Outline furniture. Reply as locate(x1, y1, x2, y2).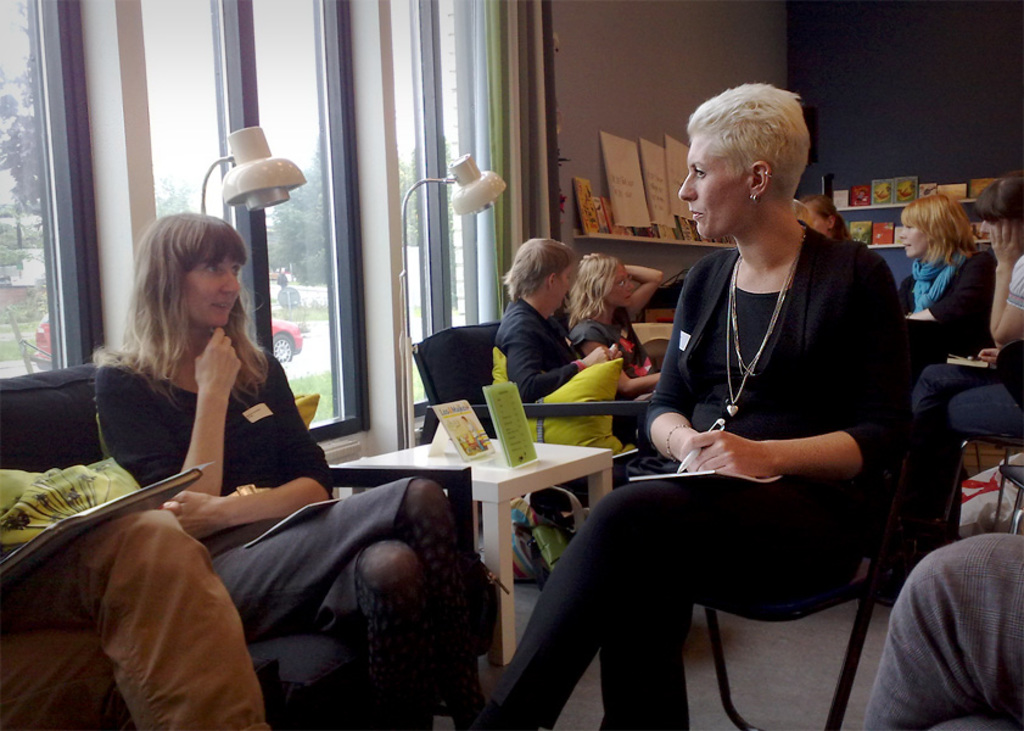
locate(833, 197, 978, 210).
